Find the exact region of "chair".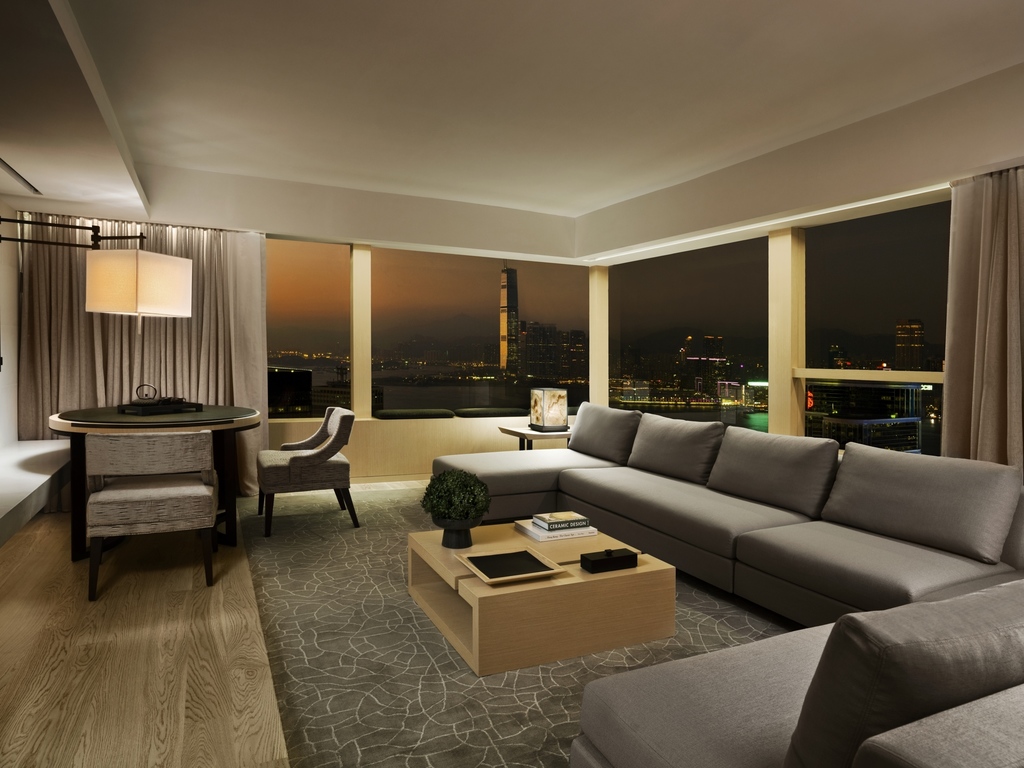
Exact region: locate(86, 427, 222, 600).
